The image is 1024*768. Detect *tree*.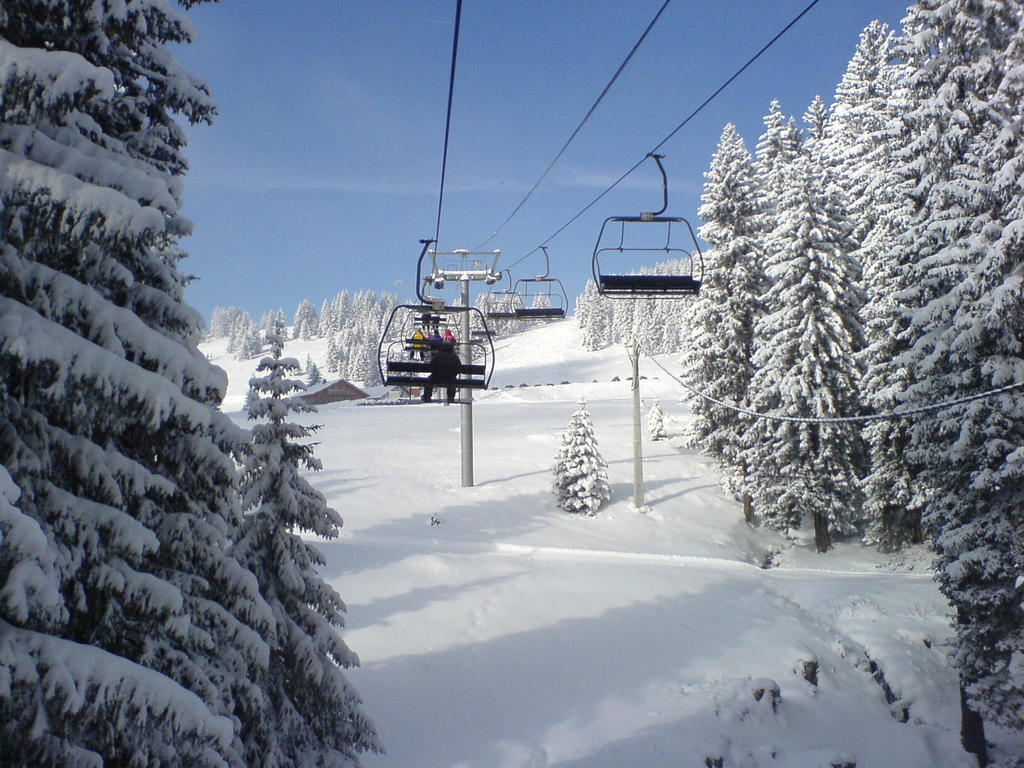
Detection: [230,310,366,767].
